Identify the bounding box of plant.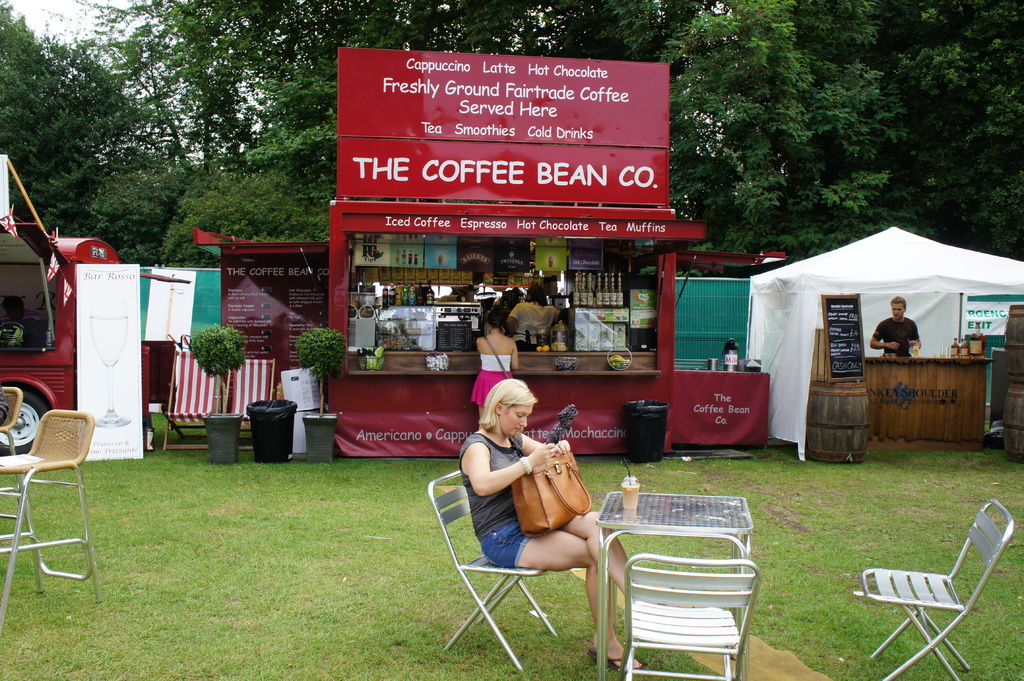
locate(140, 402, 214, 444).
